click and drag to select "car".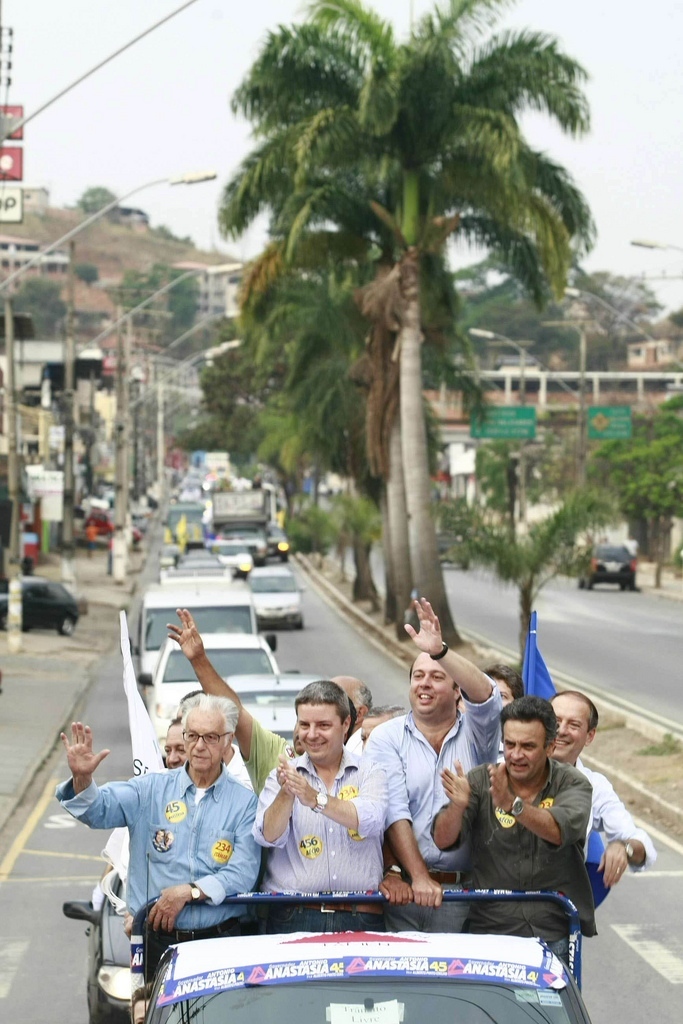
Selection: Rect(0, 576, 83, 634).
